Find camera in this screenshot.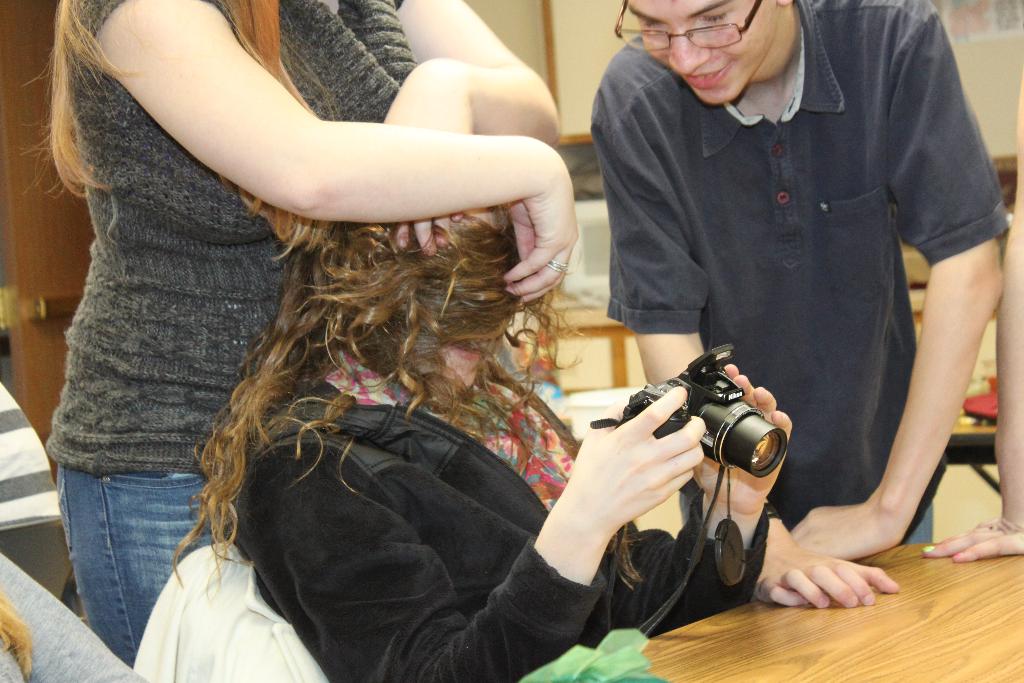
The bounding box for camera is 619/345/784/593.
